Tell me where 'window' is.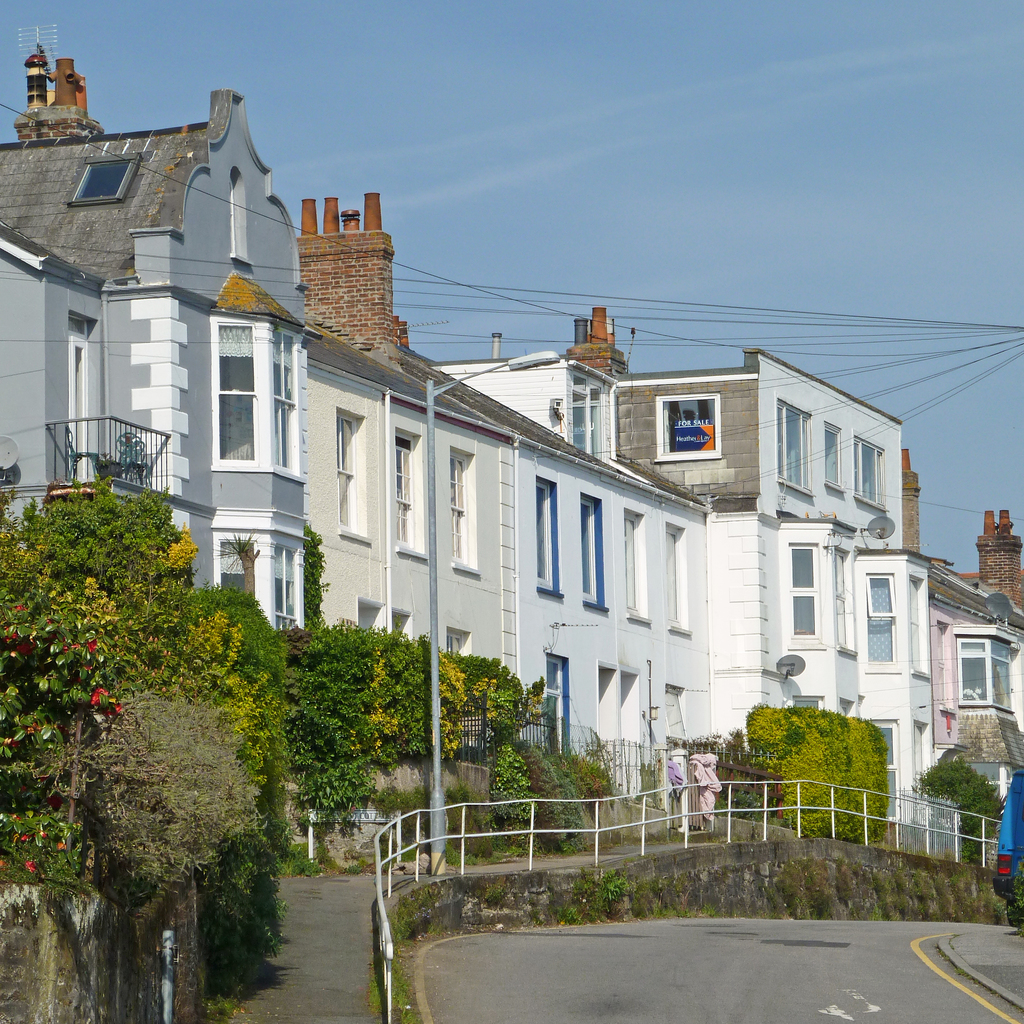
'window' is at select_region(651, 395, 730, 461).
